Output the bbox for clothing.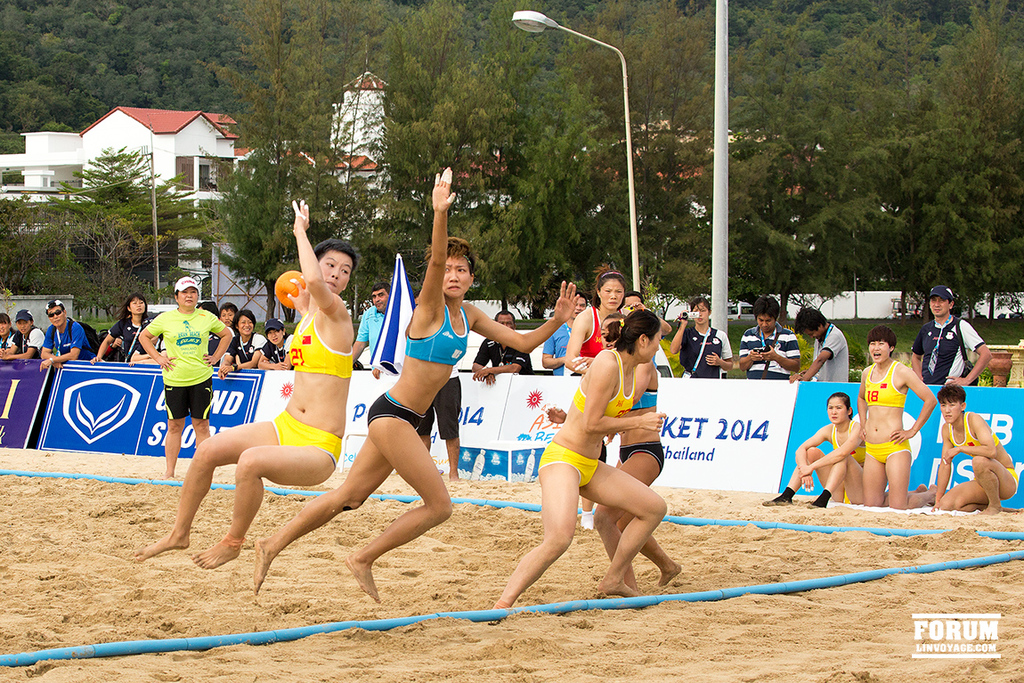
(left=809, top=321, right=852, bottom=389).
